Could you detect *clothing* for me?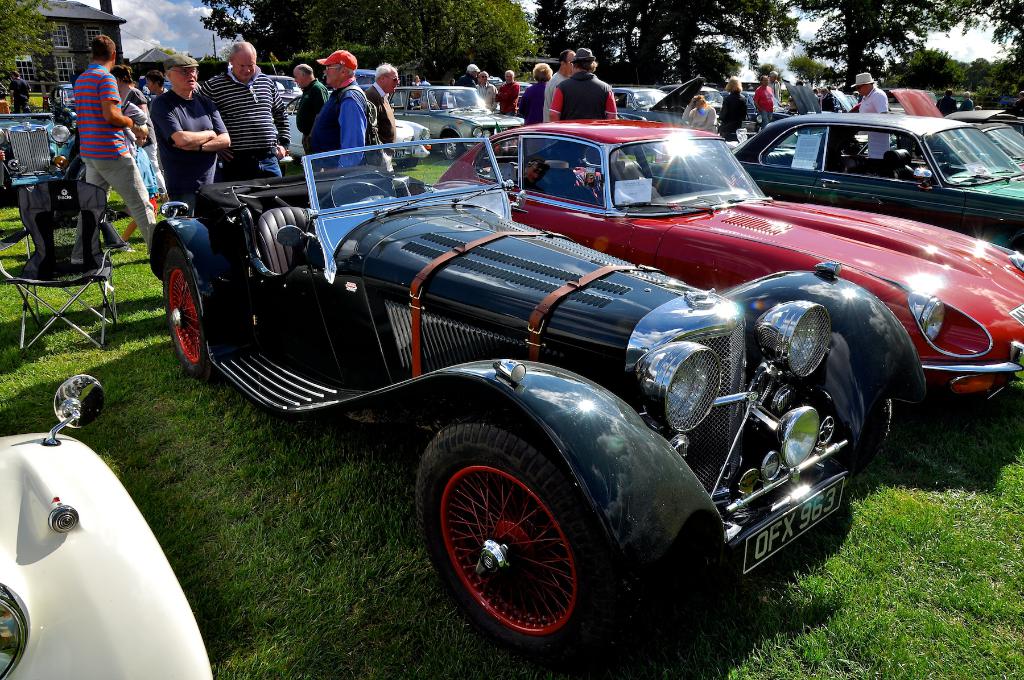
Detection result: 125, 83, 165, 203.
